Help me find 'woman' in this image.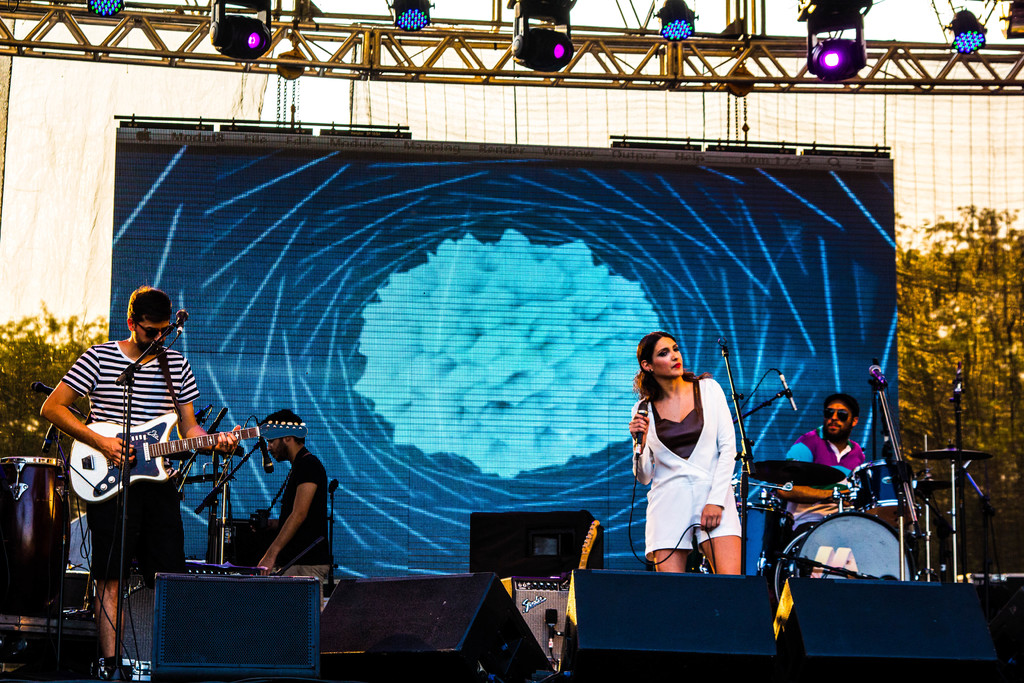
Found it: rect(638, 315, 753, 594).
